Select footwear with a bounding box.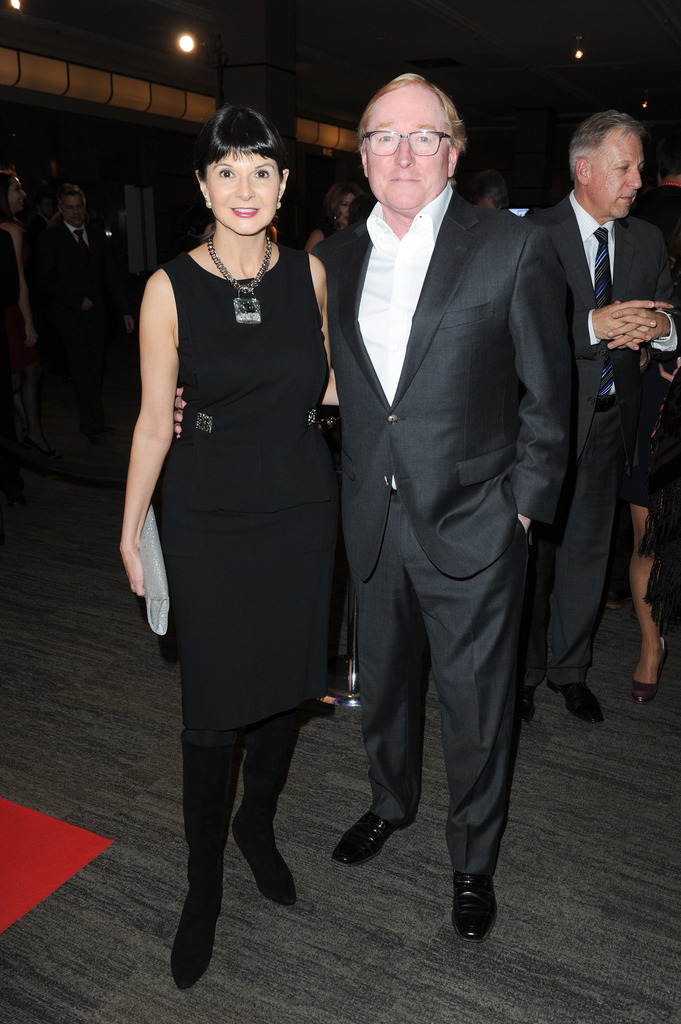
(333,811,419,869).
